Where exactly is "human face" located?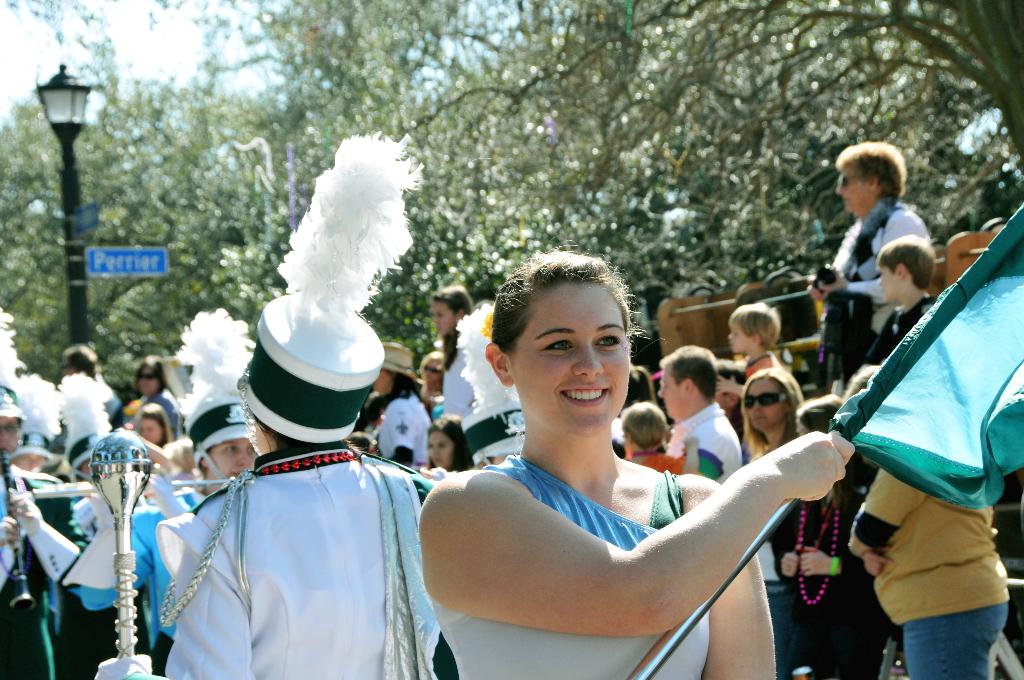
Its bounding box is {"left": 503, "top": 280, "right": 638, "bottom": 436}.
